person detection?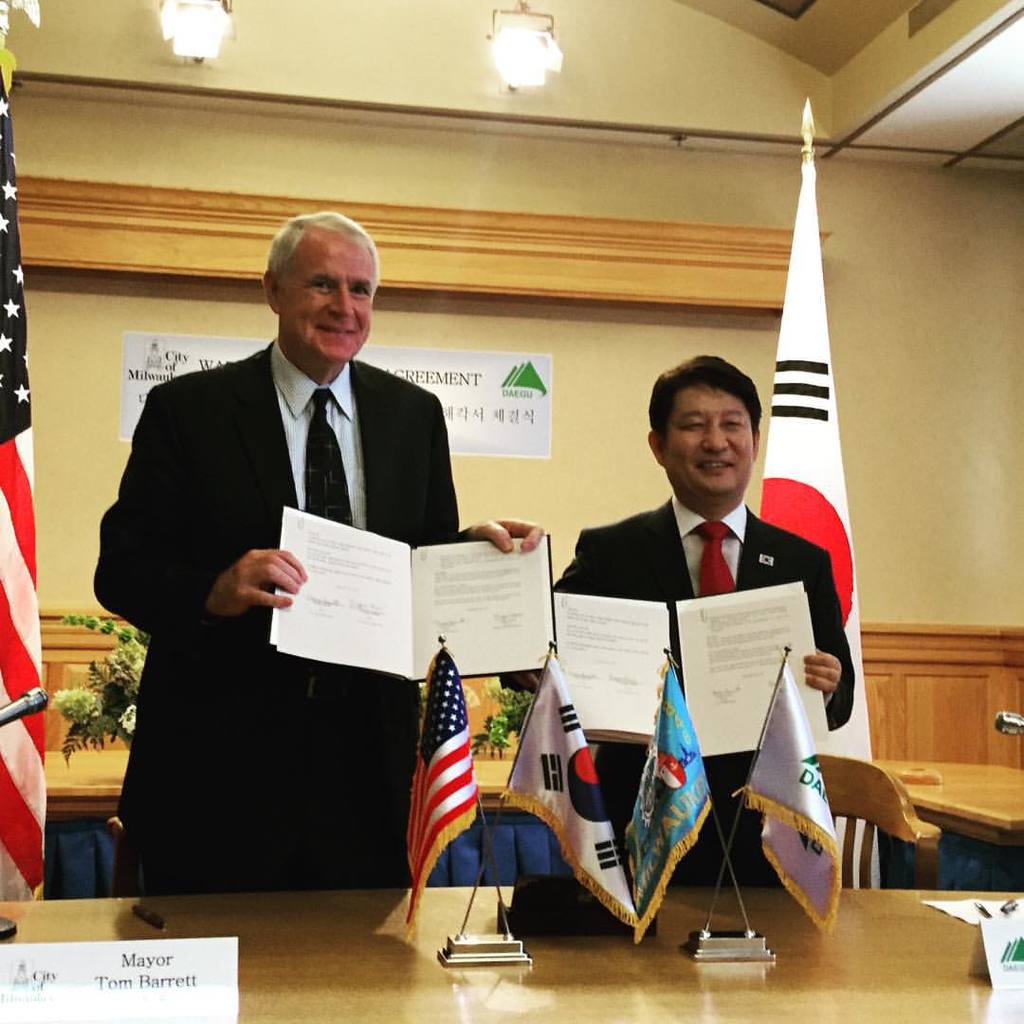
(90, 207, 545, 893)
